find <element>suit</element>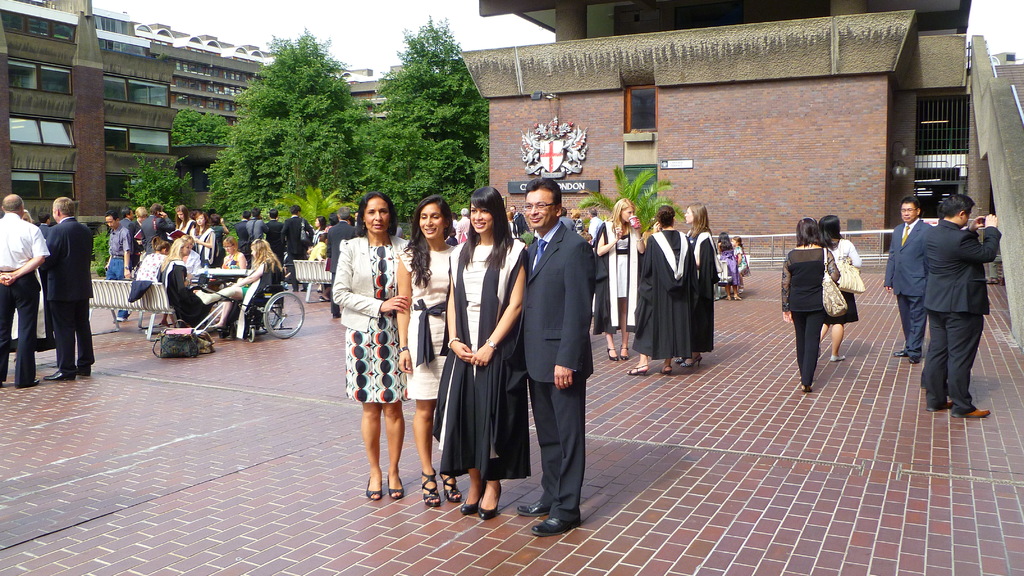
bbox=(925, 220, 1003, 417)
